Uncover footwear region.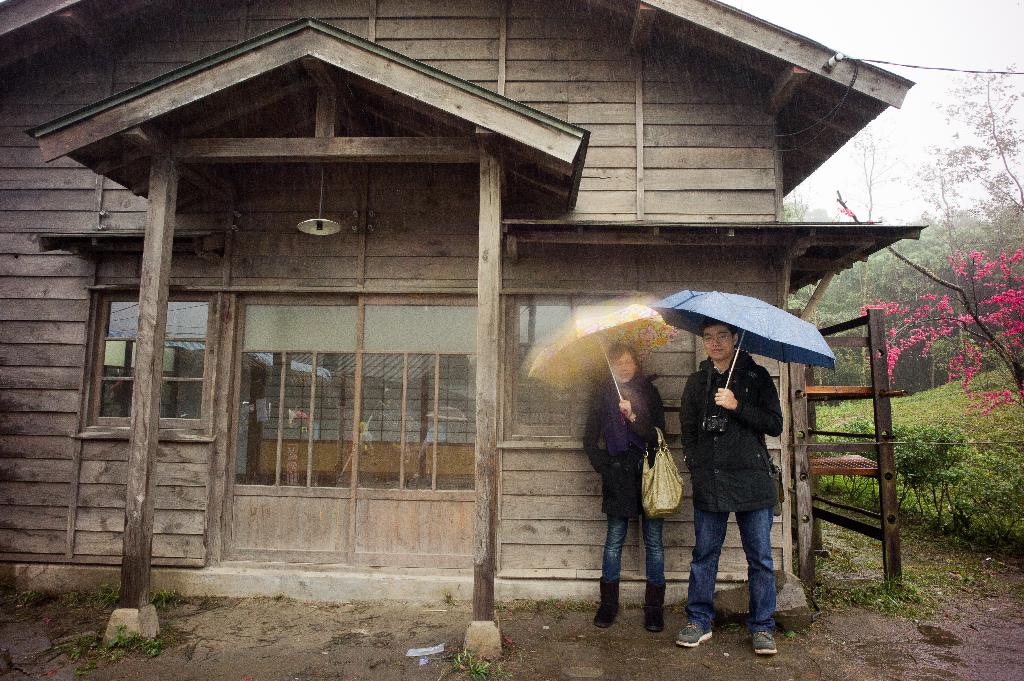
Uncovered: <box>672,617,718,645</box>.
